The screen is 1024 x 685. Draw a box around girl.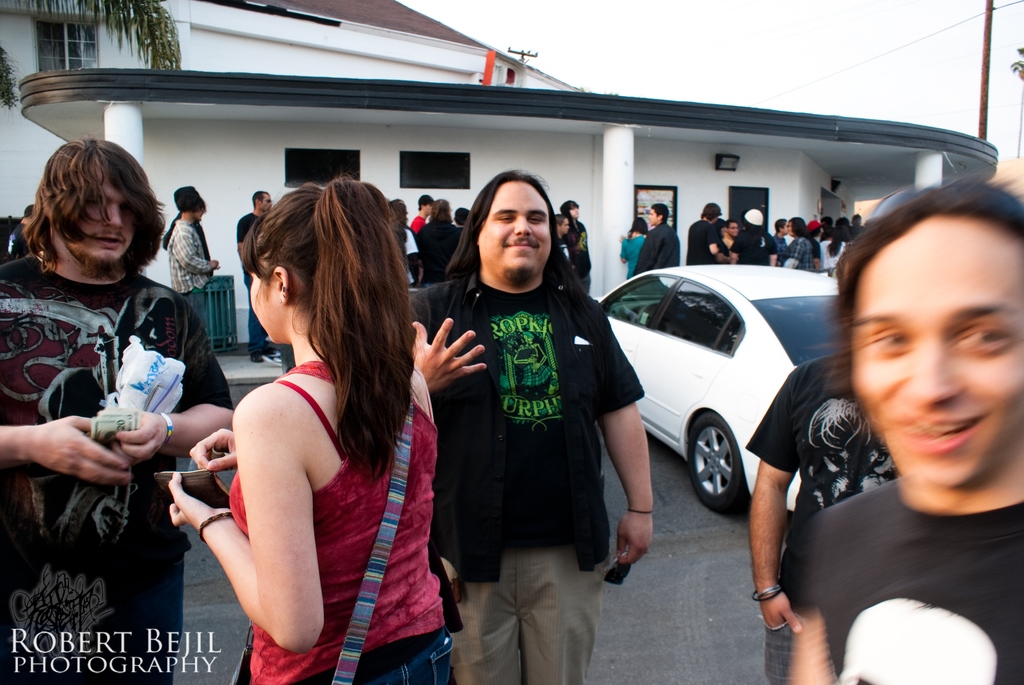
x1=172 y1=168 x2=452 y2=684.
